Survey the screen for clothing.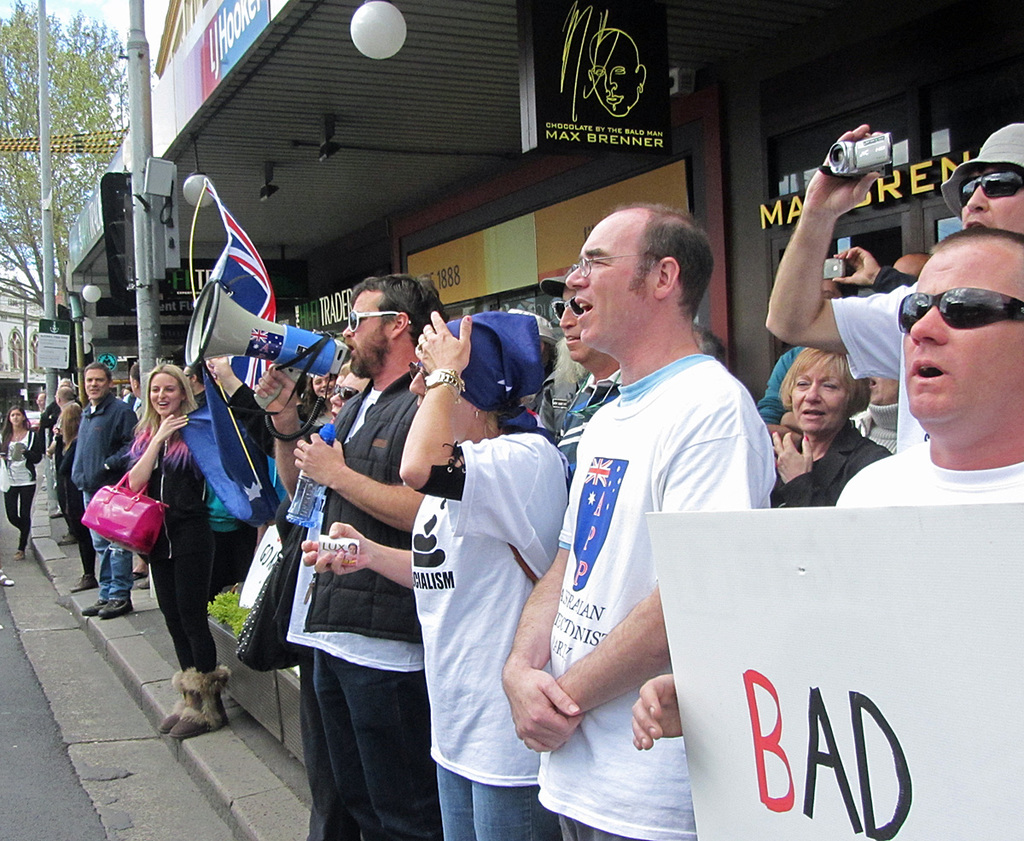
Survey found: <box>399,424,574,840</box>.
